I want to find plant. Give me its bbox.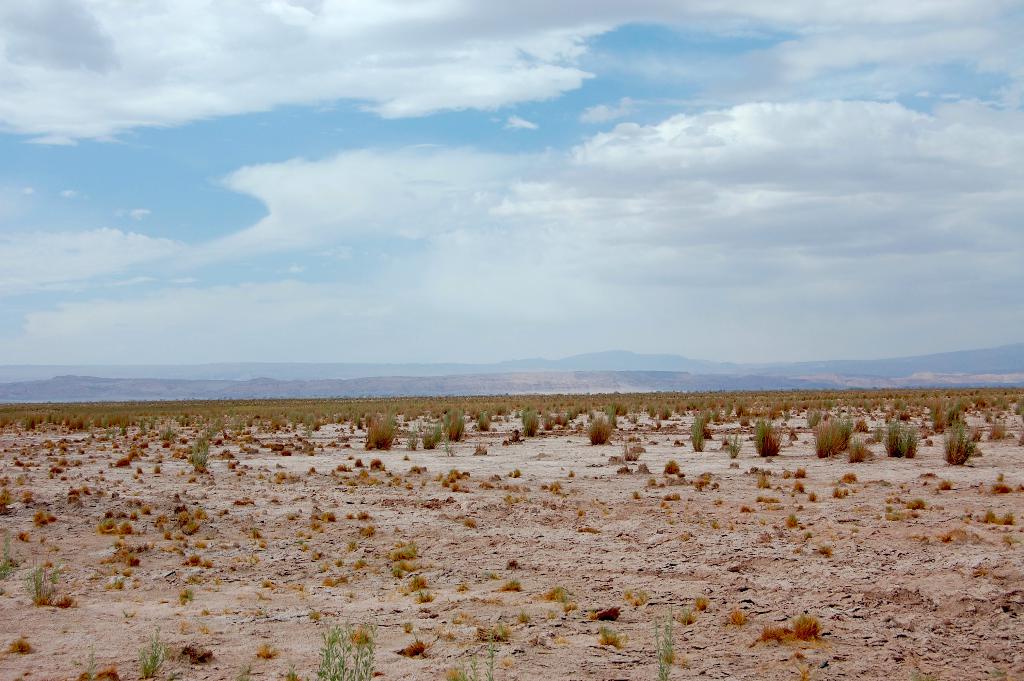
{"left": 261, "top": 580, "right": 281, "bottom": 589}.
